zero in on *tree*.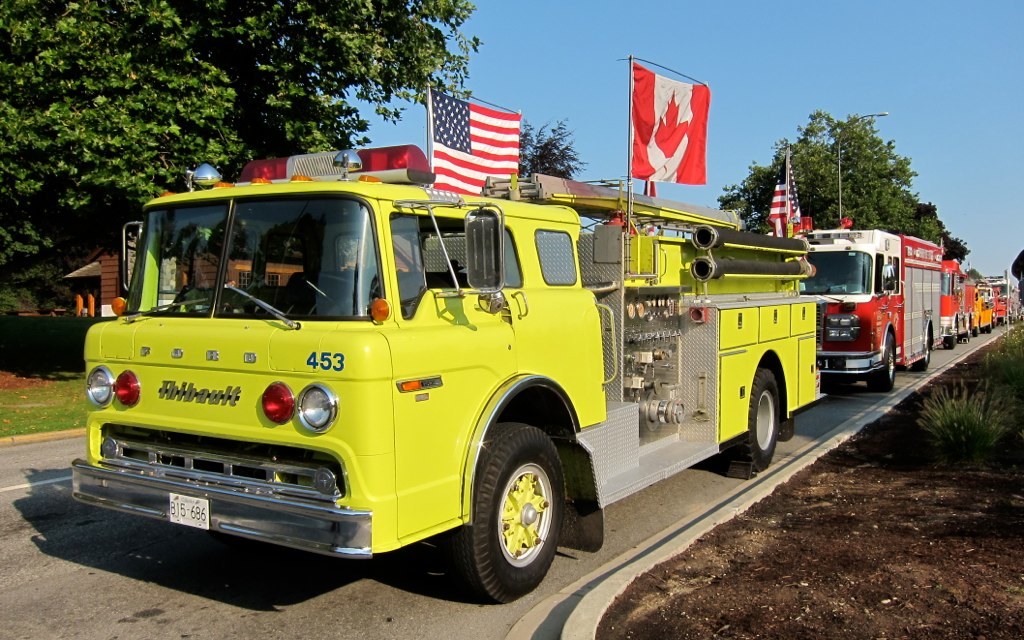
Zeroed in: detection(0, 0, 486, 314).
